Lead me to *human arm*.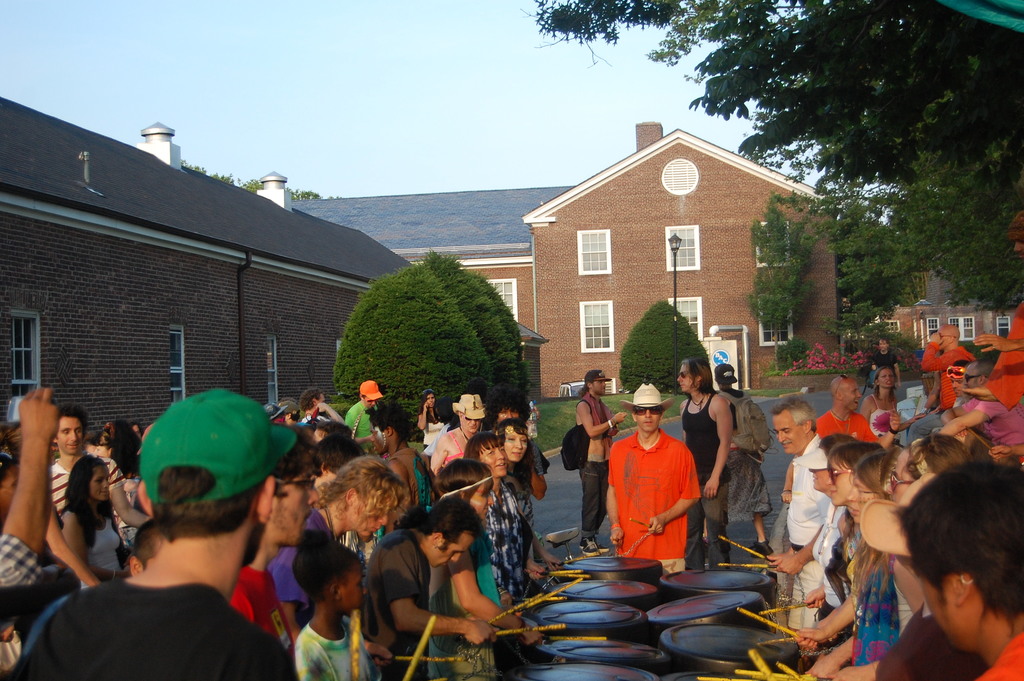
Lead to 527 532 563 571.
